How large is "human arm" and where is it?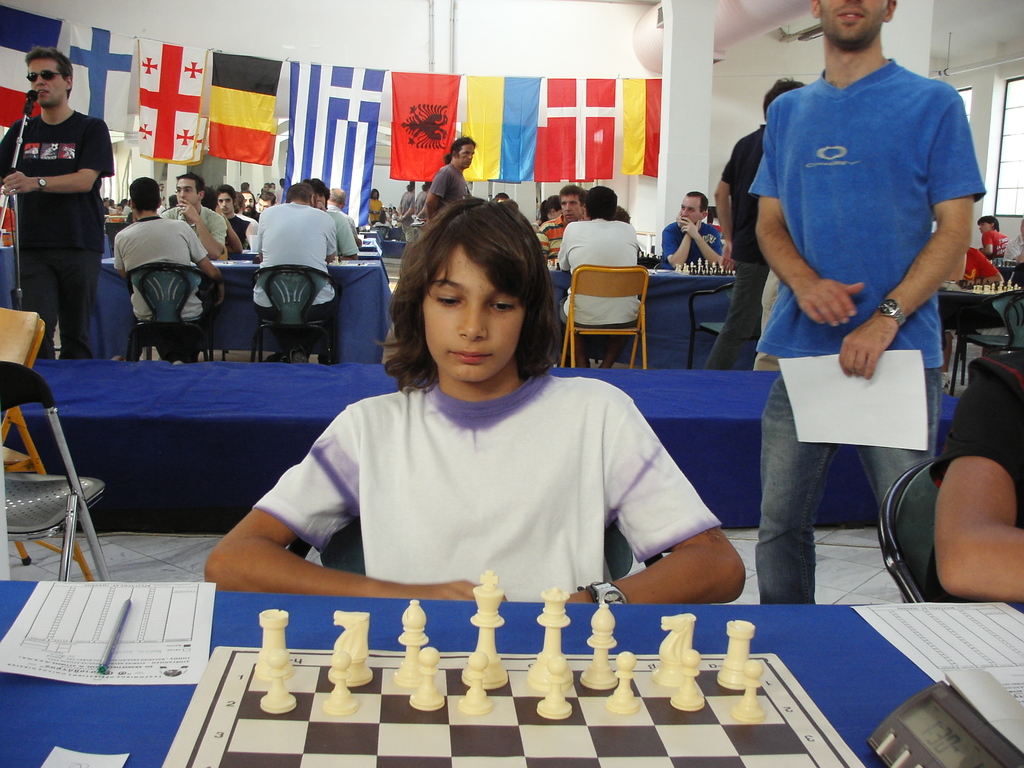
Bounding box: region(562, 399, 748, 604).
